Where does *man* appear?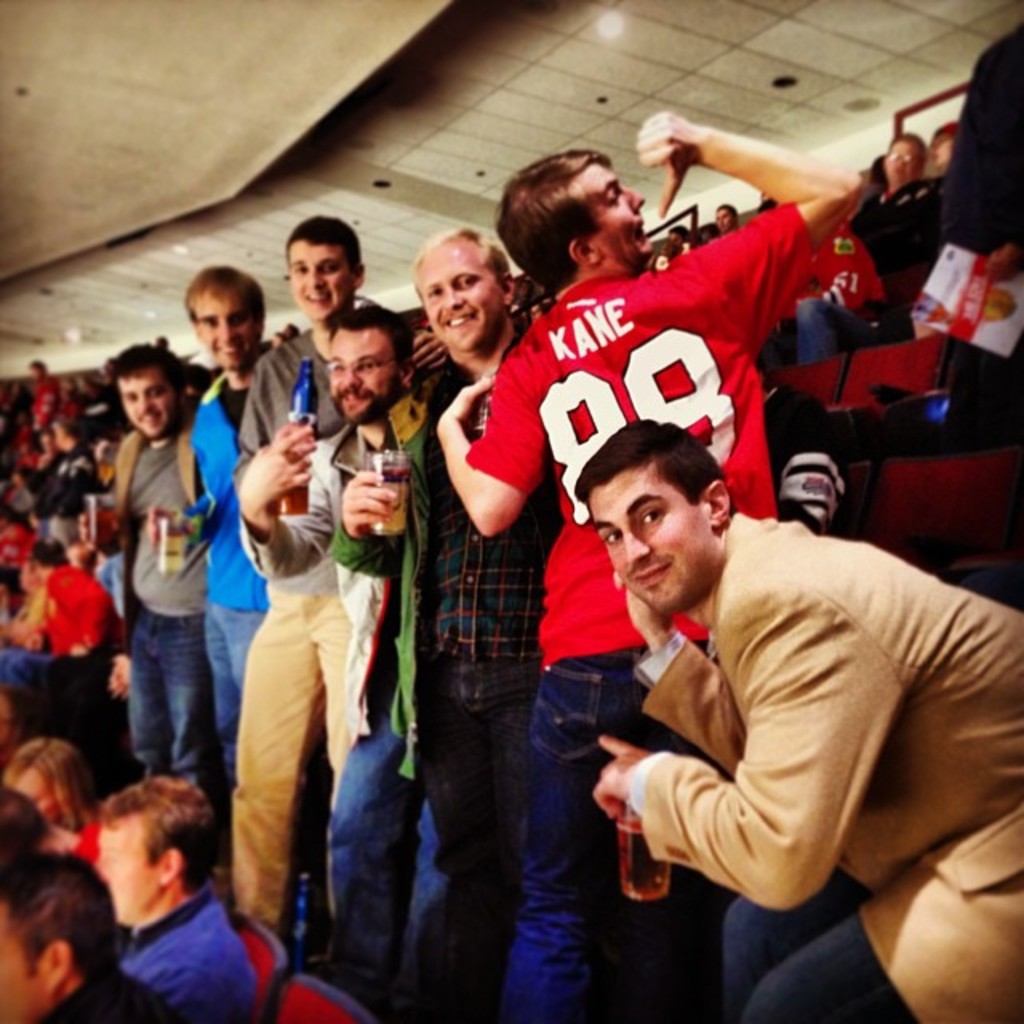
Appears at 29:358:62:435.
